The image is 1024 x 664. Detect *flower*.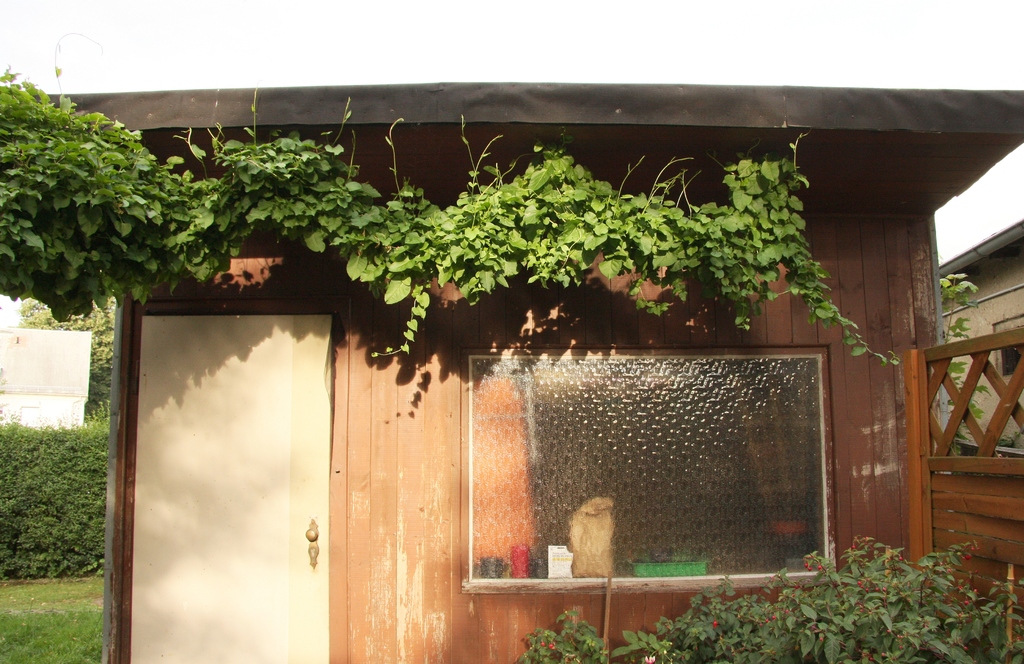
Detection: 712:618:717:629.
